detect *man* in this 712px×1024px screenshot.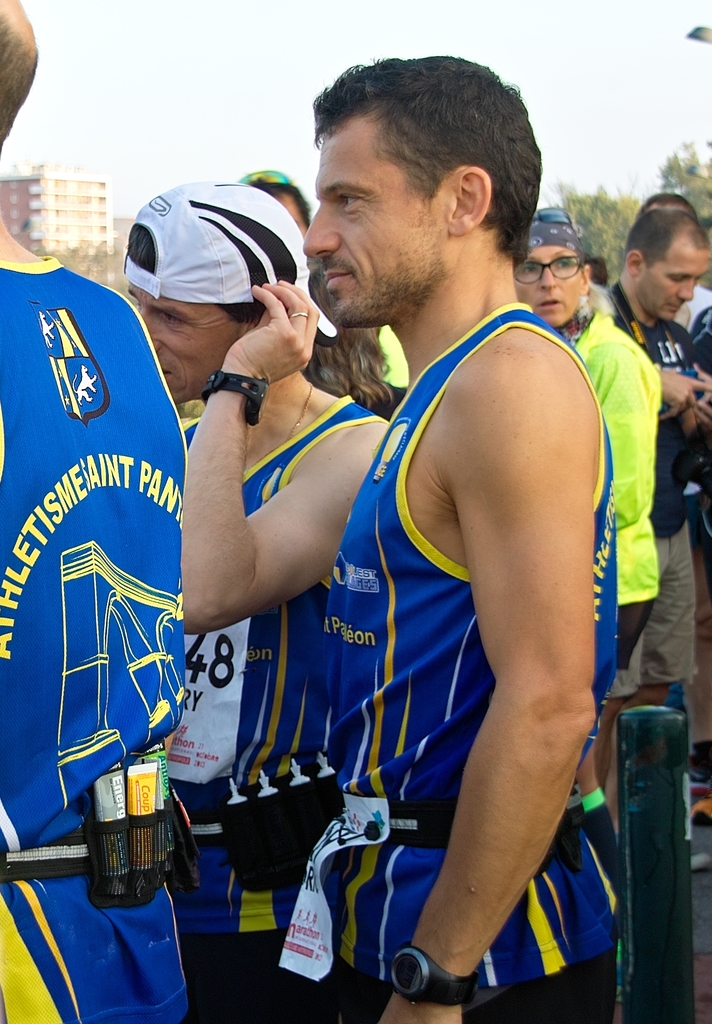
Detection: bbox=(119, 188, 385, 1015).
